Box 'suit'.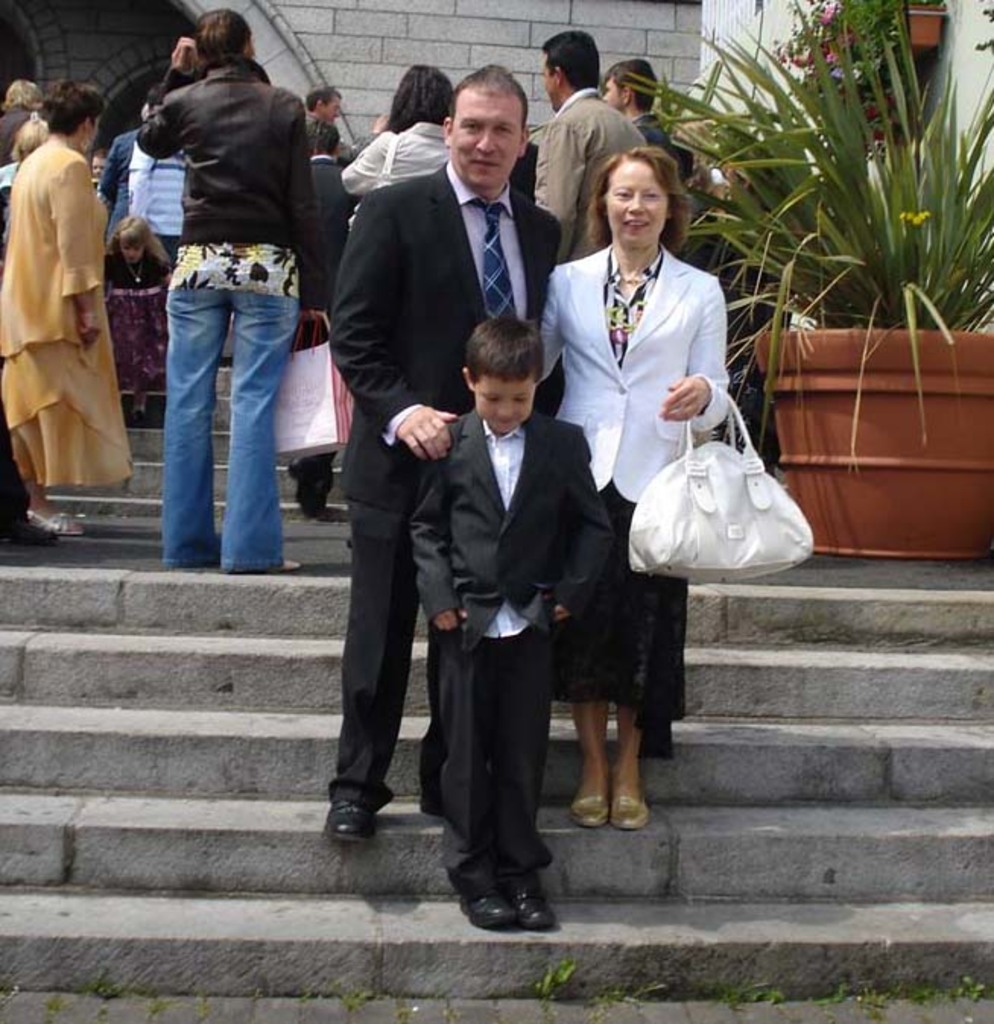
{"left": 523, "top": 84, "right": 638, "bottom": 263}.
